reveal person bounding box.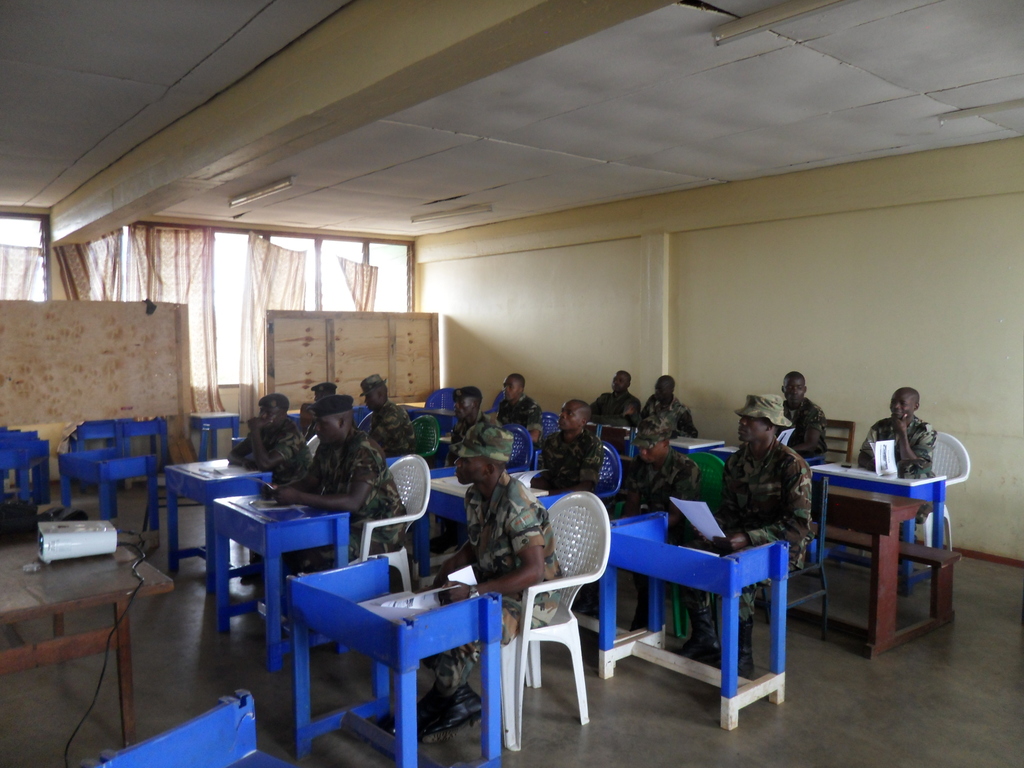
Revealed: BBox(401, 415, 564, 732).
